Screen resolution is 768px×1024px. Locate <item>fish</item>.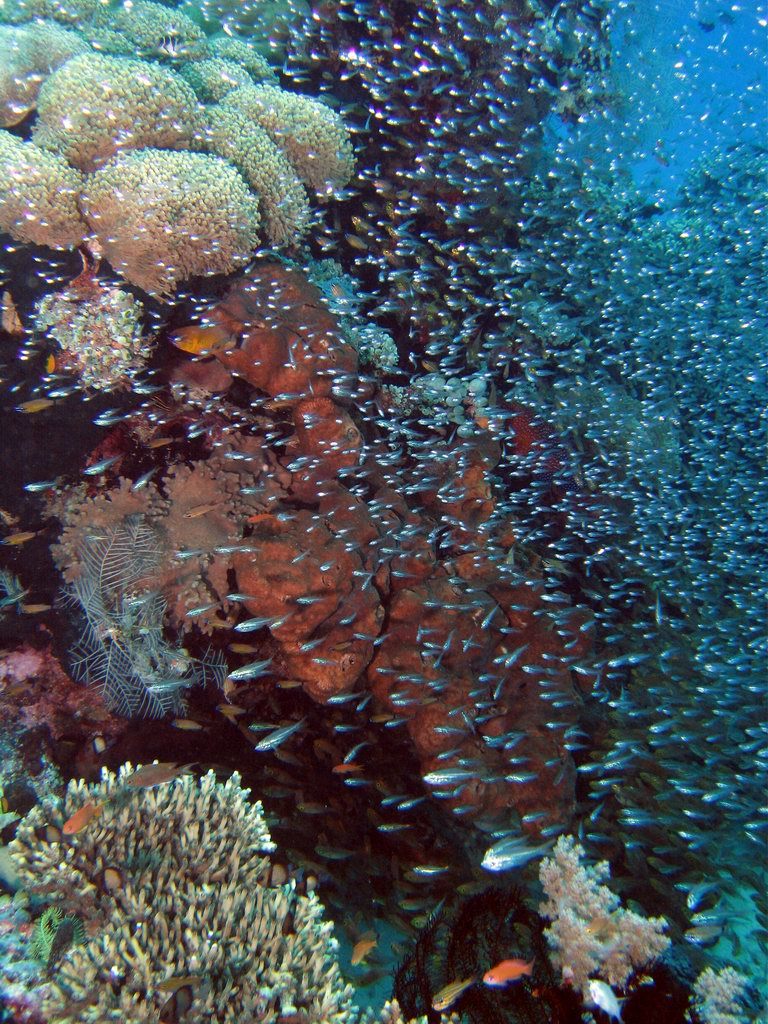
l=183, t=509, r=222, b=516.
